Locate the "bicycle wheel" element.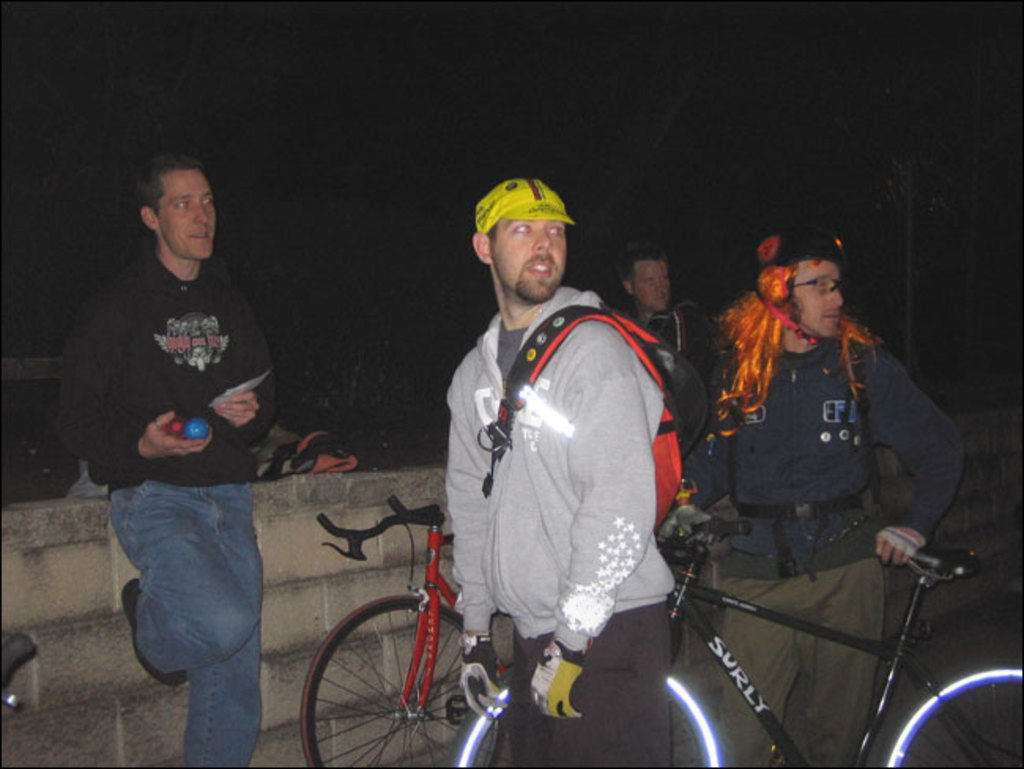
Element bbox: {"x1": 884, "y1": 659, "x2": 1022, "y2": 767}.
